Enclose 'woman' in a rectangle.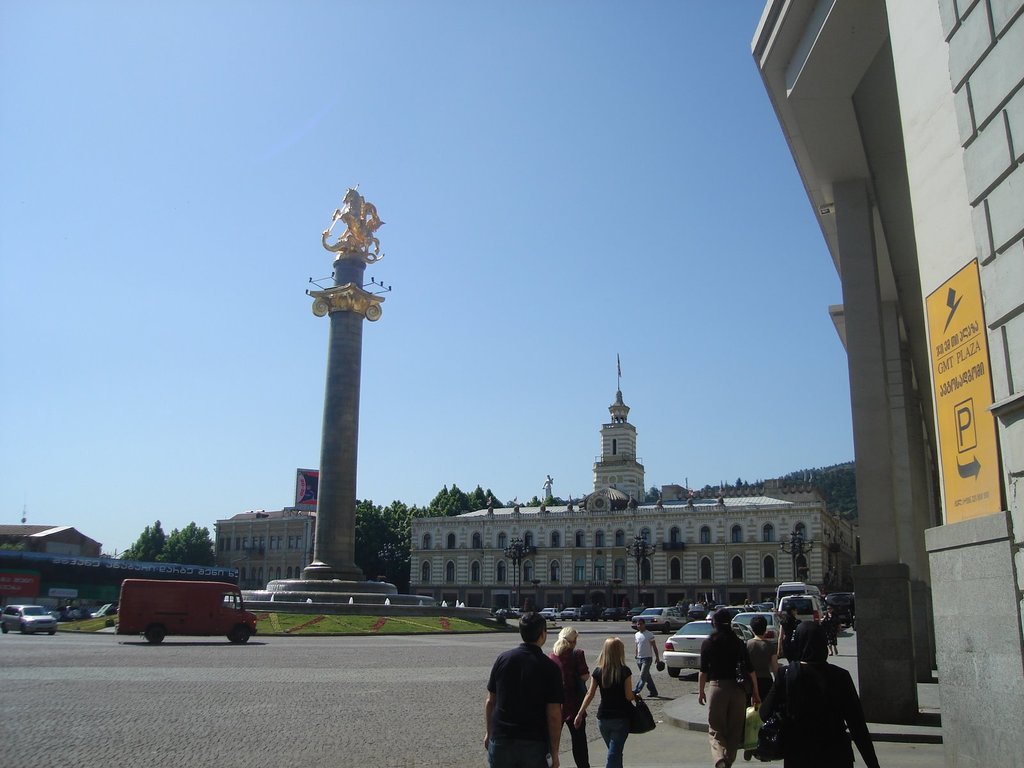
bbox=[746, 620, 775, 684].
